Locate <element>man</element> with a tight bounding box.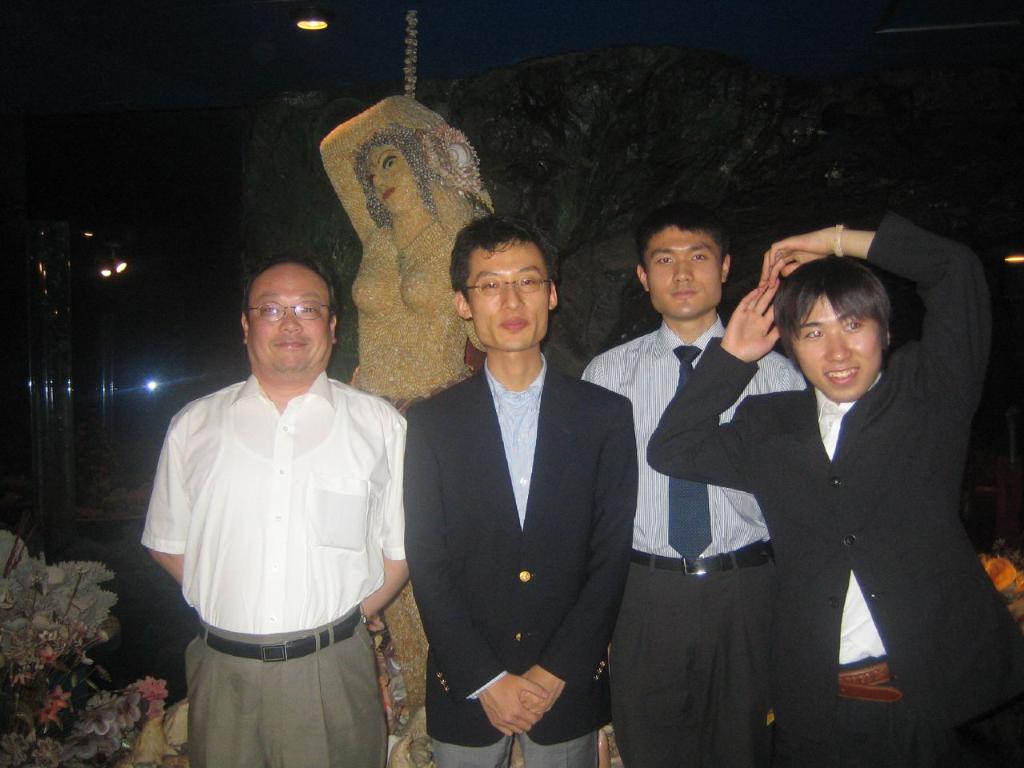
select_region(643, 216, 1023, 767).
